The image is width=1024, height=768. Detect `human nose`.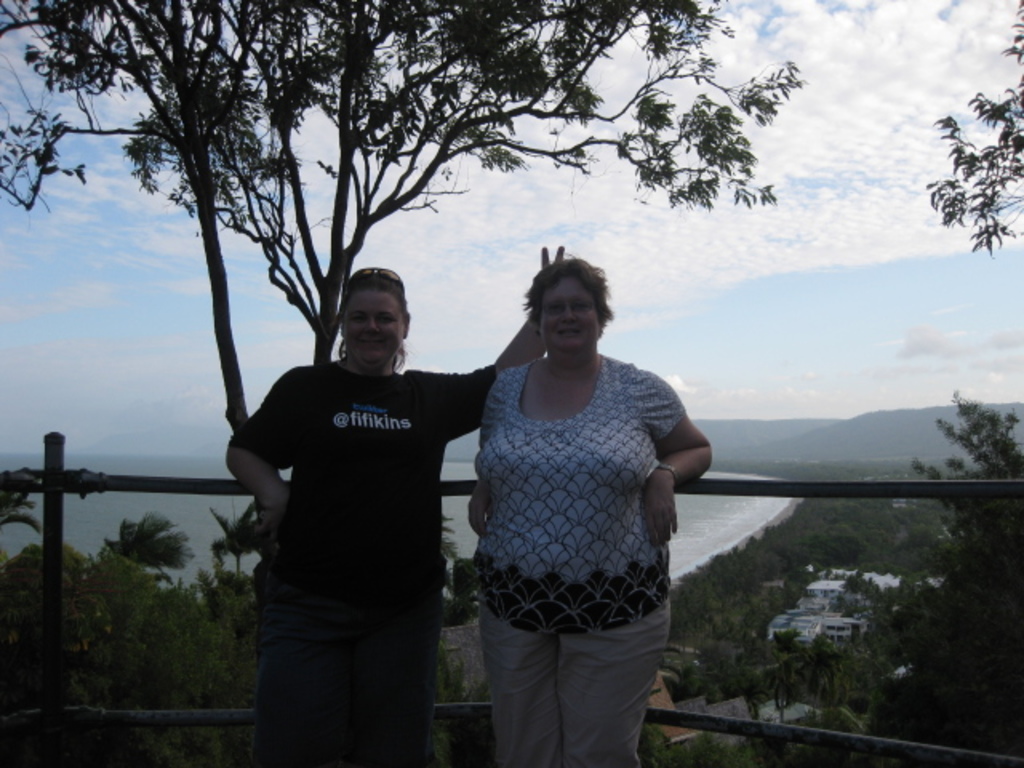
Detection: box(562, 306, 574, 323).
